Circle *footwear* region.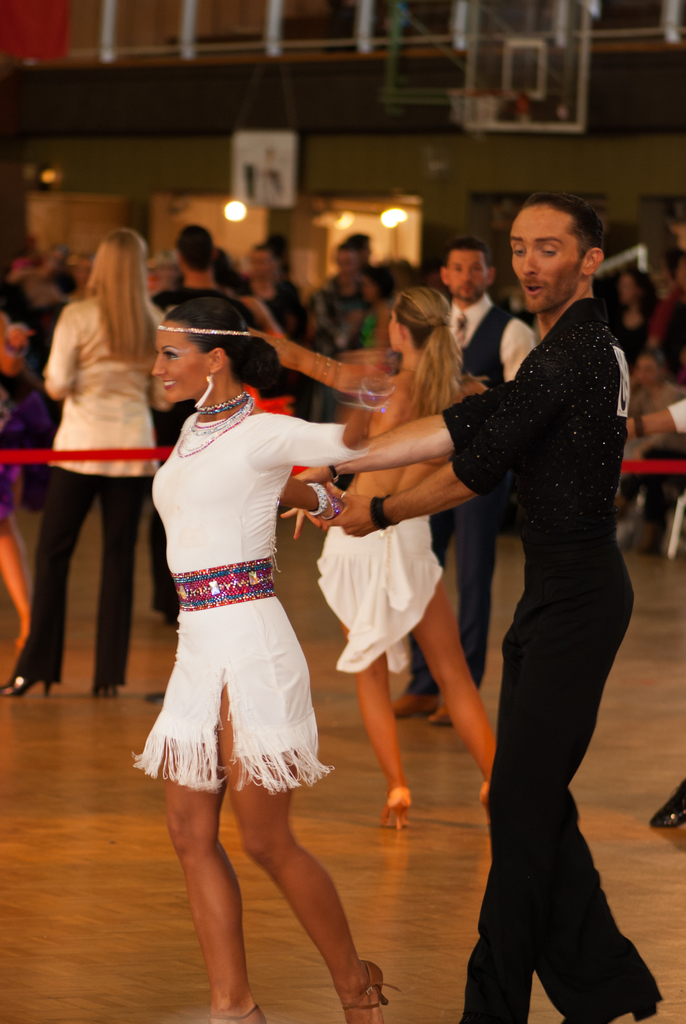
Region: 0 675 56 699.
